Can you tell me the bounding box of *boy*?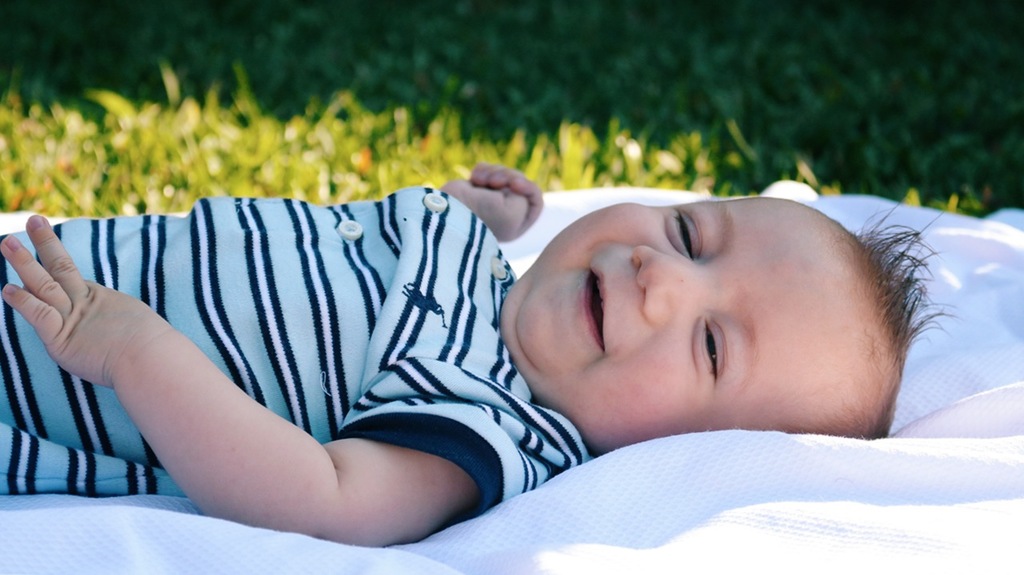
crop(98, 151, 911, 502).
